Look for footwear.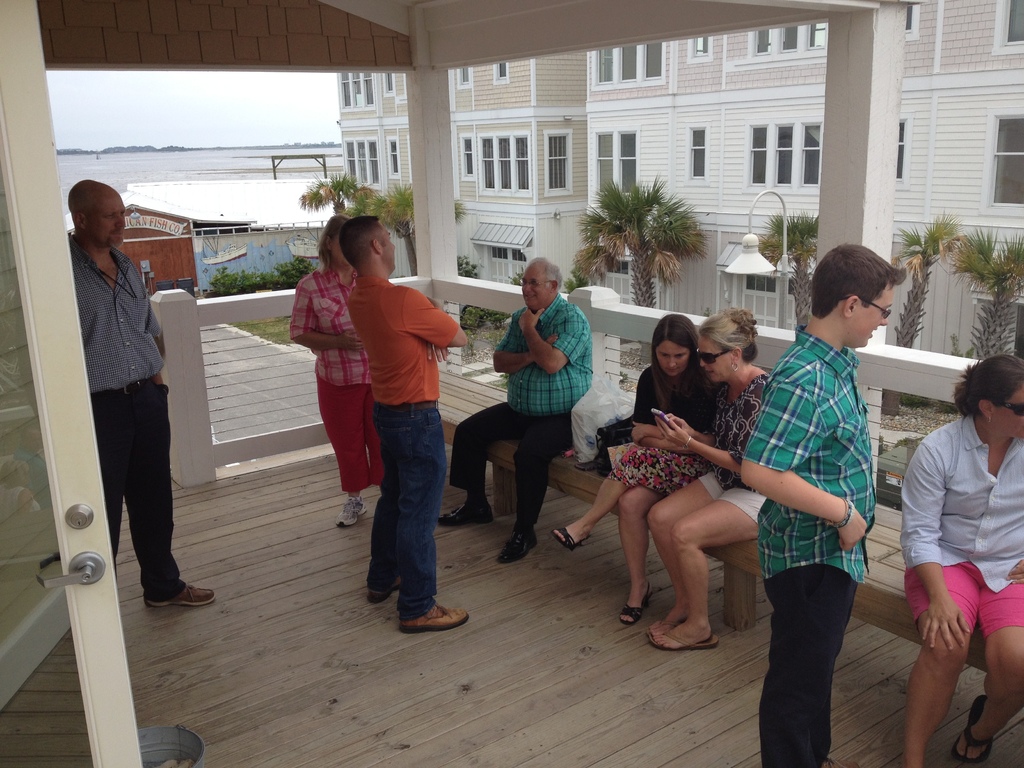
Found: [left=340, top=499, right=366, bottom=527].
